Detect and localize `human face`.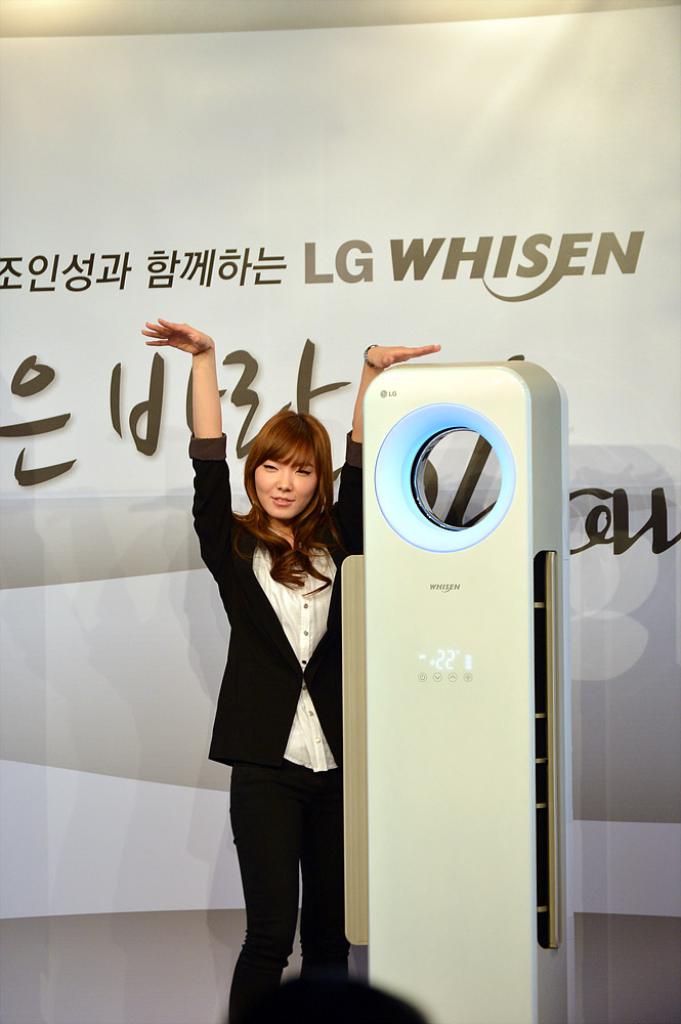
Localized at box=[251, 459, 316, 523].
